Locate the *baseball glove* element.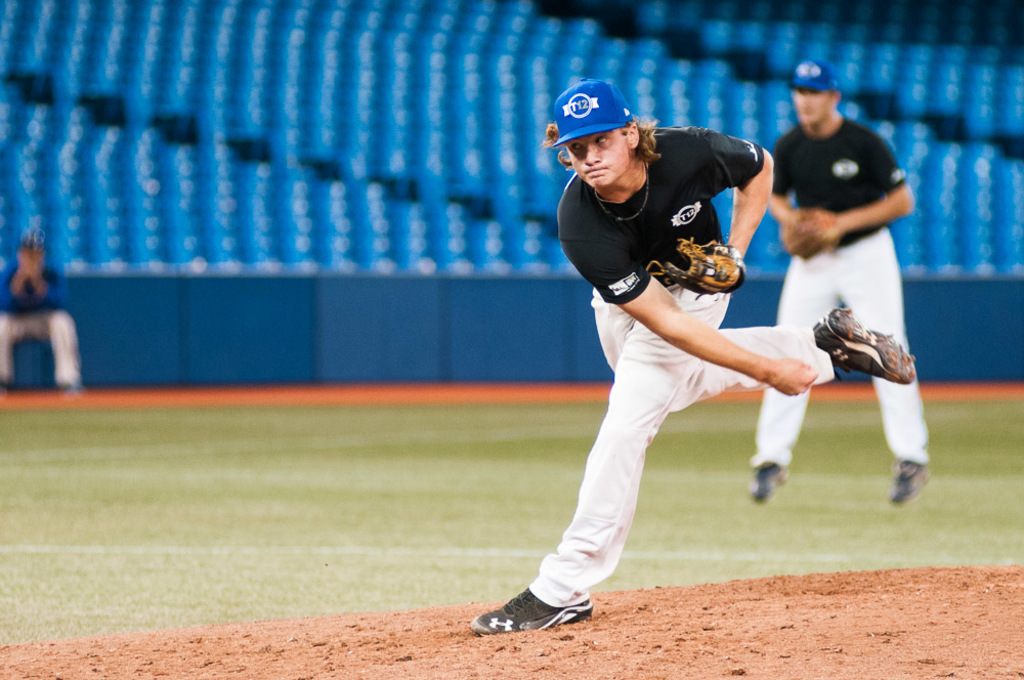
Element bbox: bbox=(658, 233, 751, 301).
